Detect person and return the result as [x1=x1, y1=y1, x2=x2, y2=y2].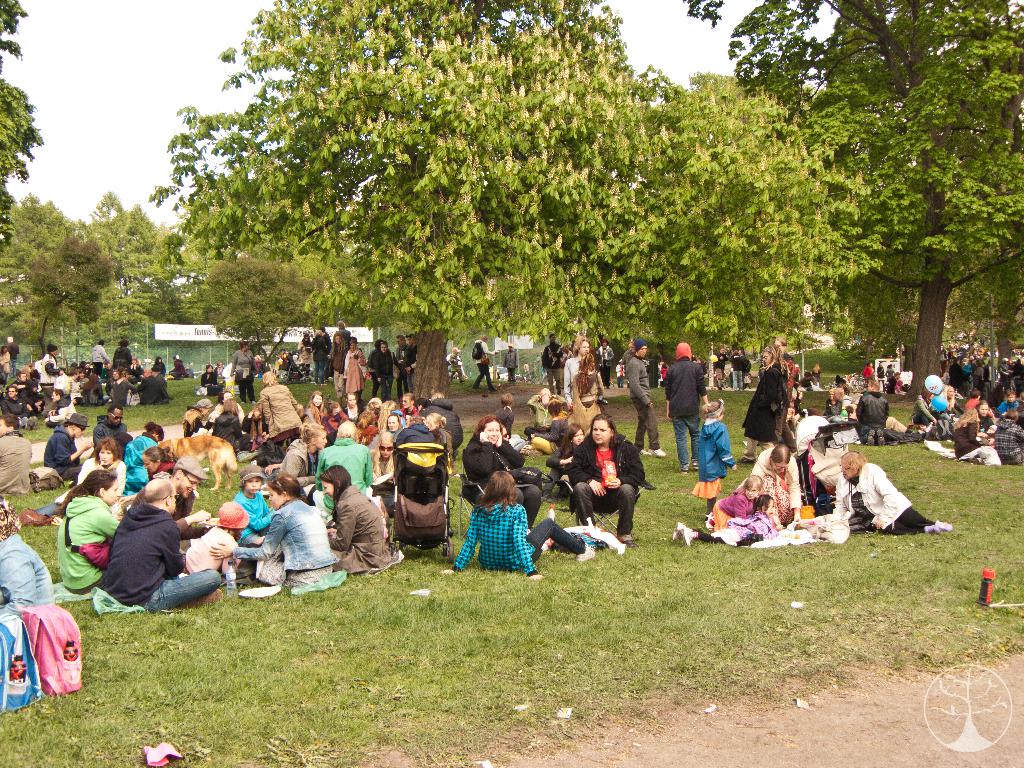
[x1=316, y1=458, x2=394, y2=576].
